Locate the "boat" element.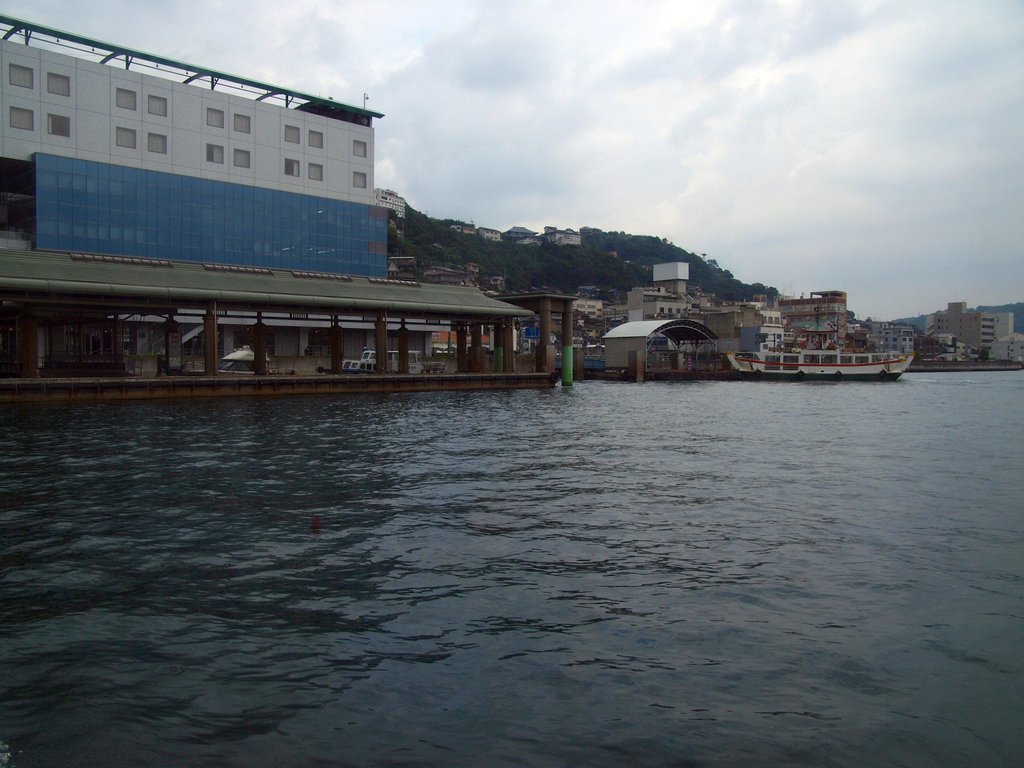
Element bbox: BBox(721, 333, 911, 380).
